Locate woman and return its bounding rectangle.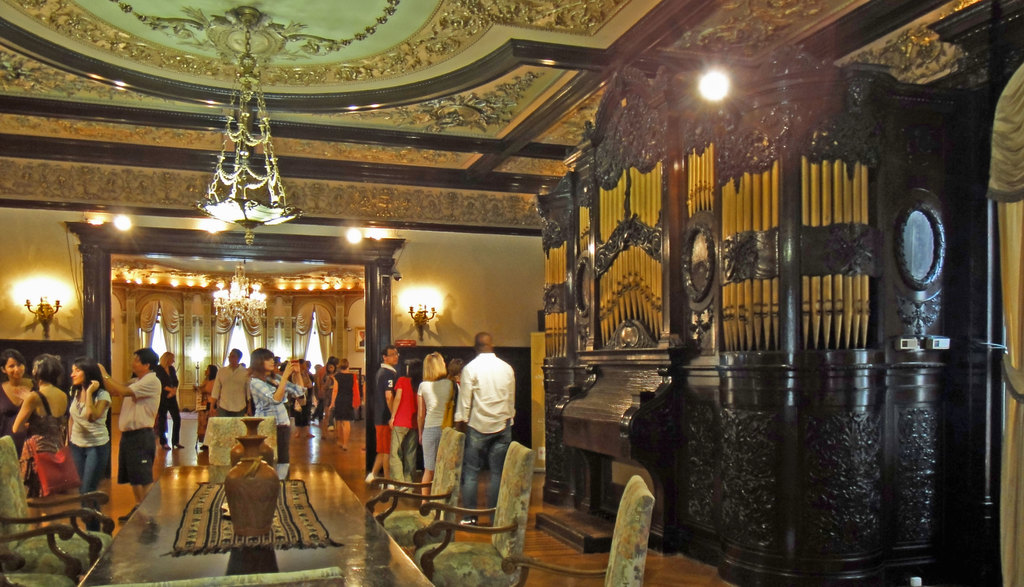
bbox=(419, 353, 461, 506).
